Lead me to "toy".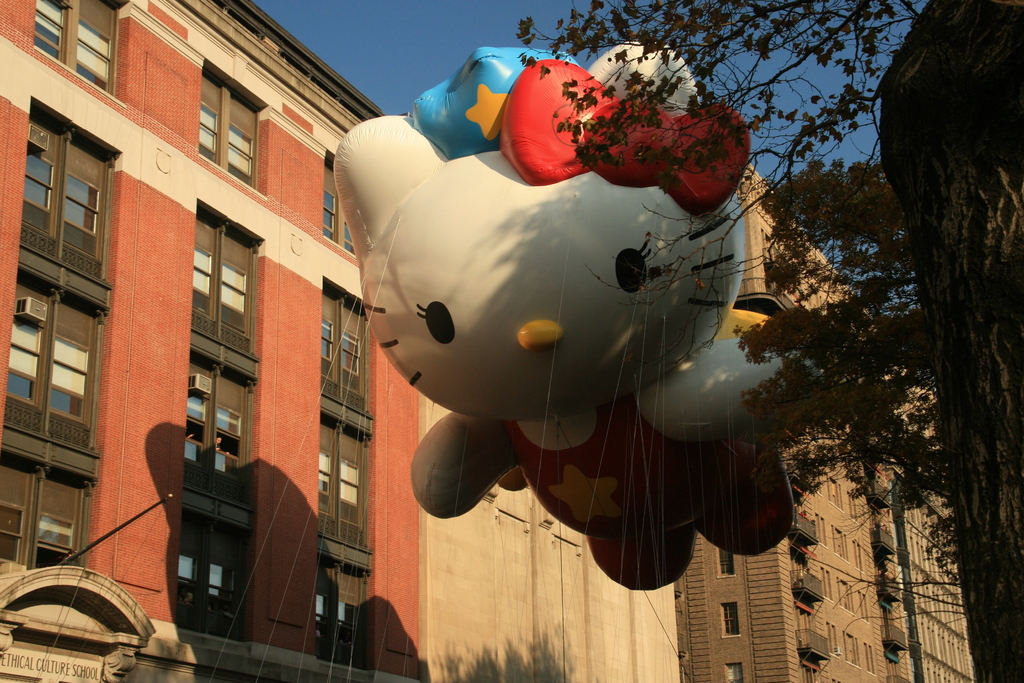
Lead to pyautogui.locateOnScreen(202, 52, 801, 646).
